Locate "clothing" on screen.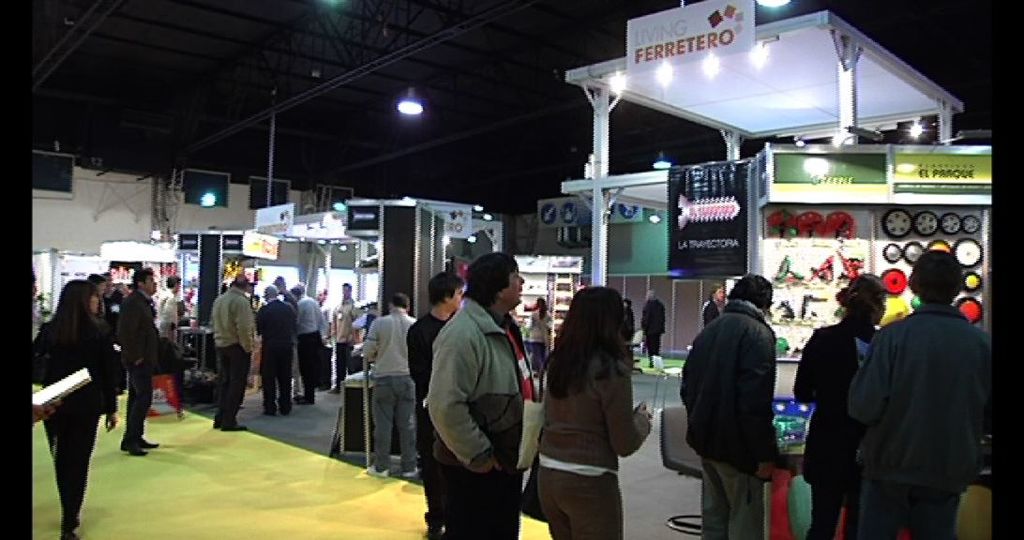
On screen at <box>785,315,876,539</box>.
